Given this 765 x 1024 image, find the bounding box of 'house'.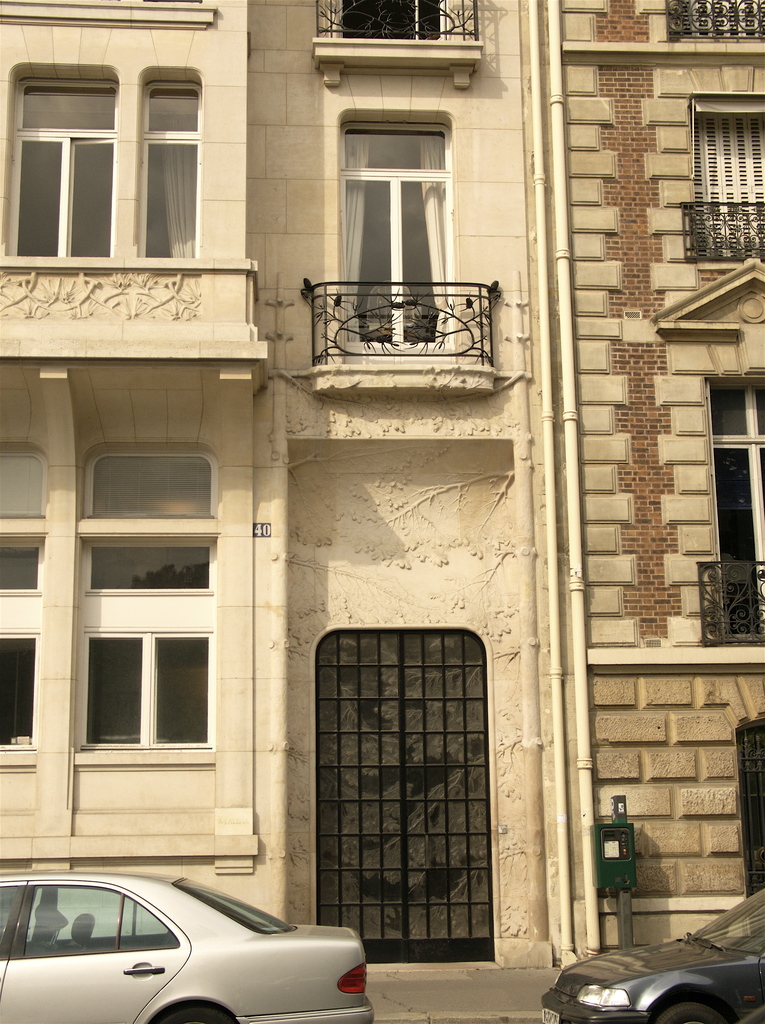
{"x1": 0, "y1": 0, "x2": 764, "y2": 987}.
